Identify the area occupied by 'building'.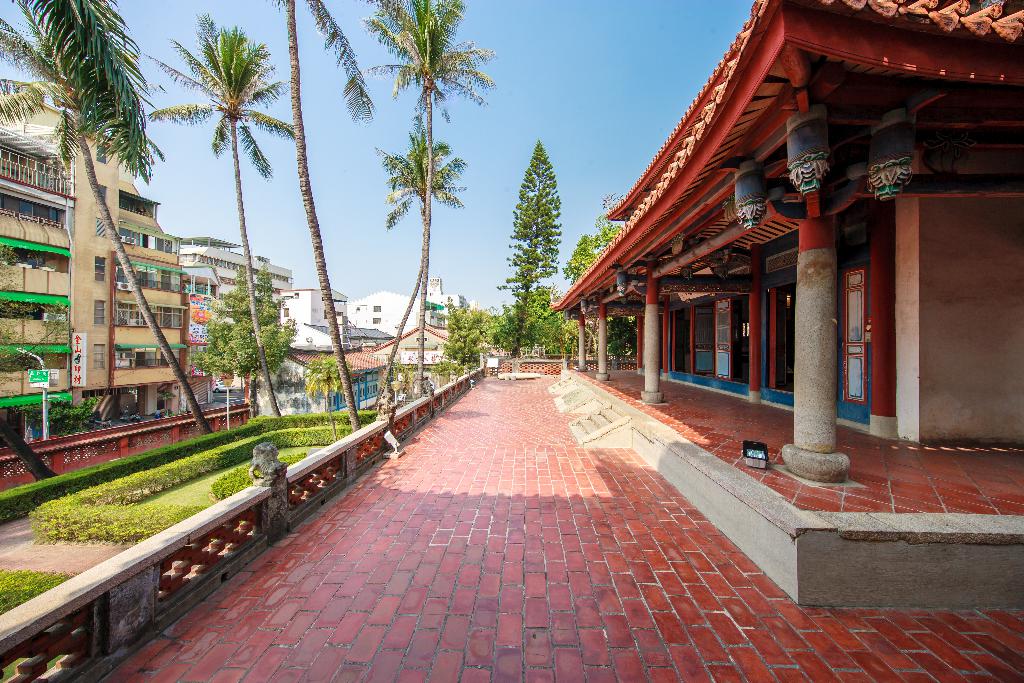
Area: (0,89,189,445).
